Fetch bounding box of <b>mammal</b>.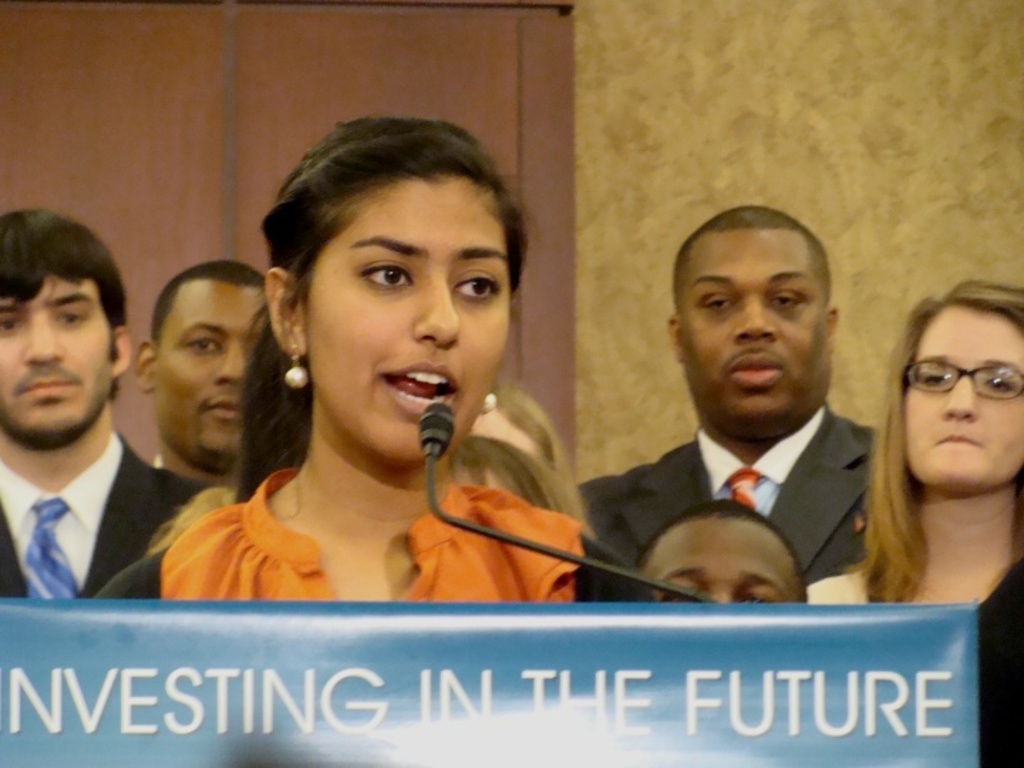
Bbox: 139,255,276,484.
